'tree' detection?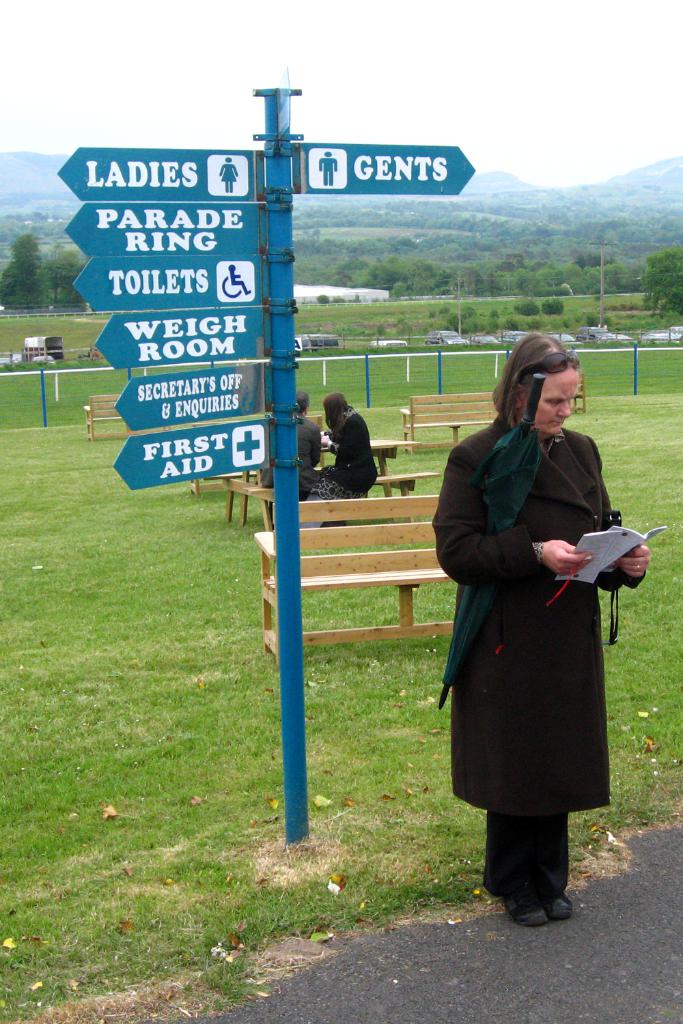
{"left": 5, "top": 226, "right": 39, "bottom": 311}
